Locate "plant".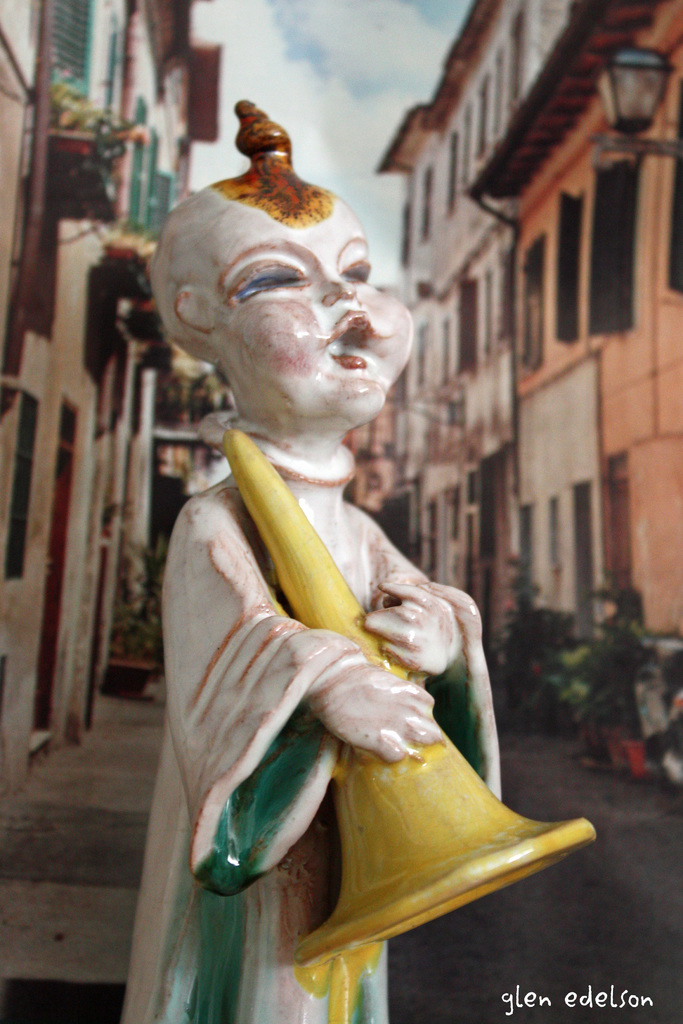
Bounding box: {"left": 486, "top": 547, "right": 572, "bottom": 737}.
